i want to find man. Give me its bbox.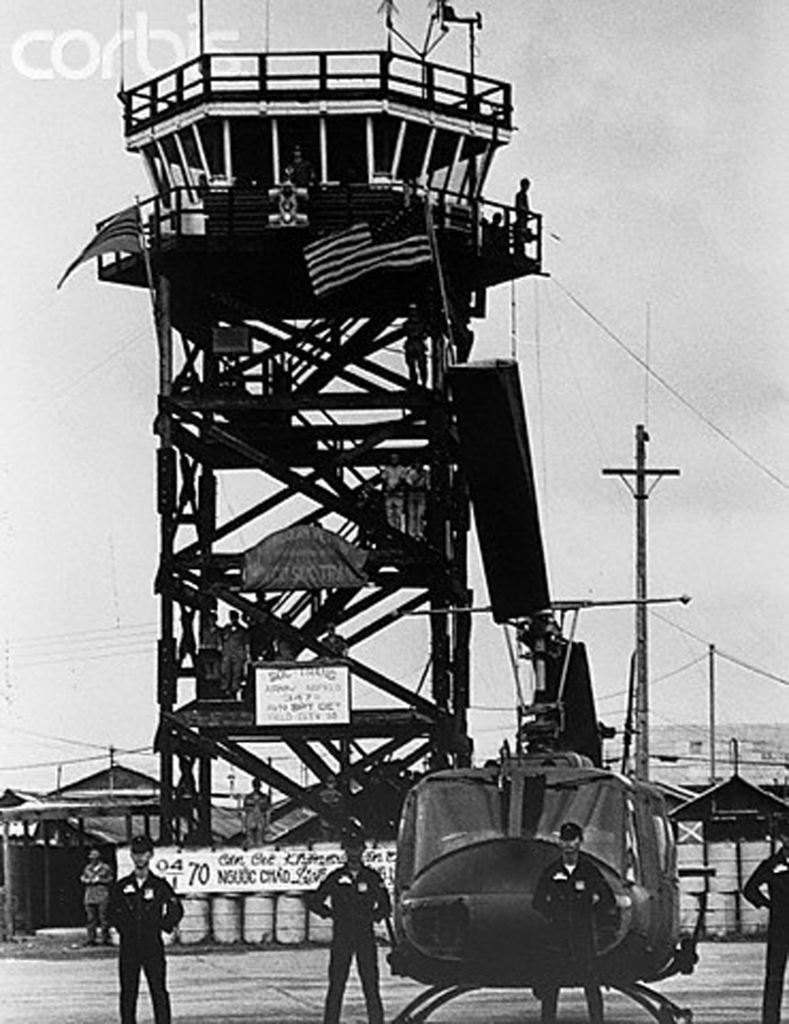
left=739, top=820, right=788, bottom=1023.
